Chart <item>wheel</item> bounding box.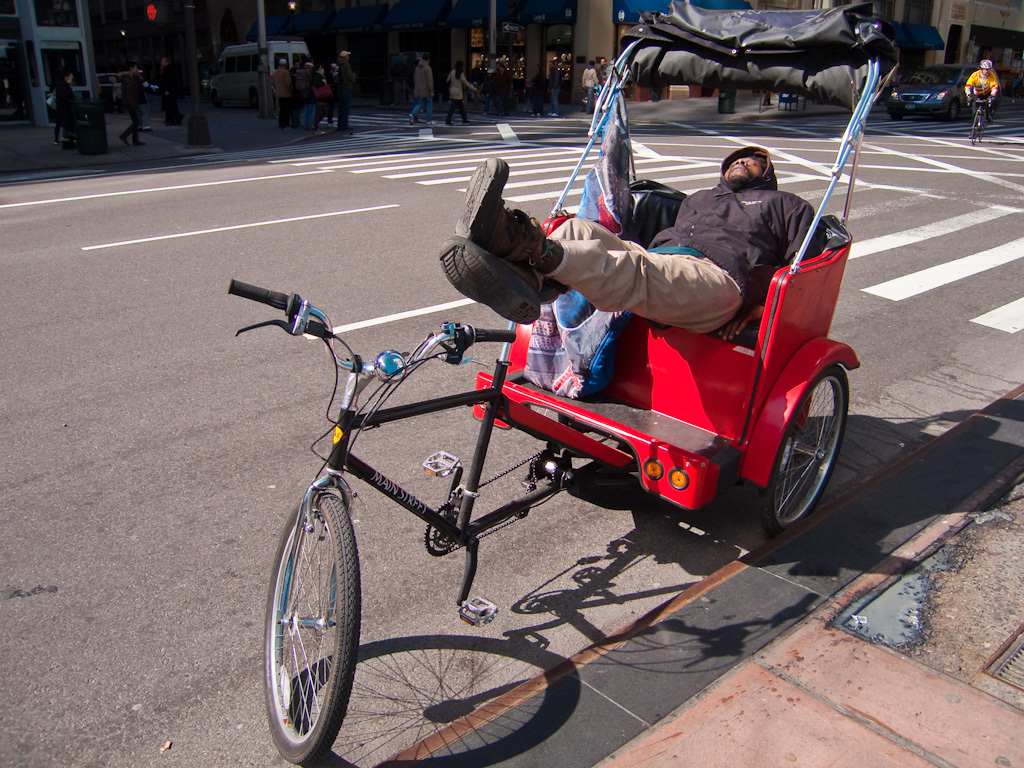
Charted: 763 357 843 531.
